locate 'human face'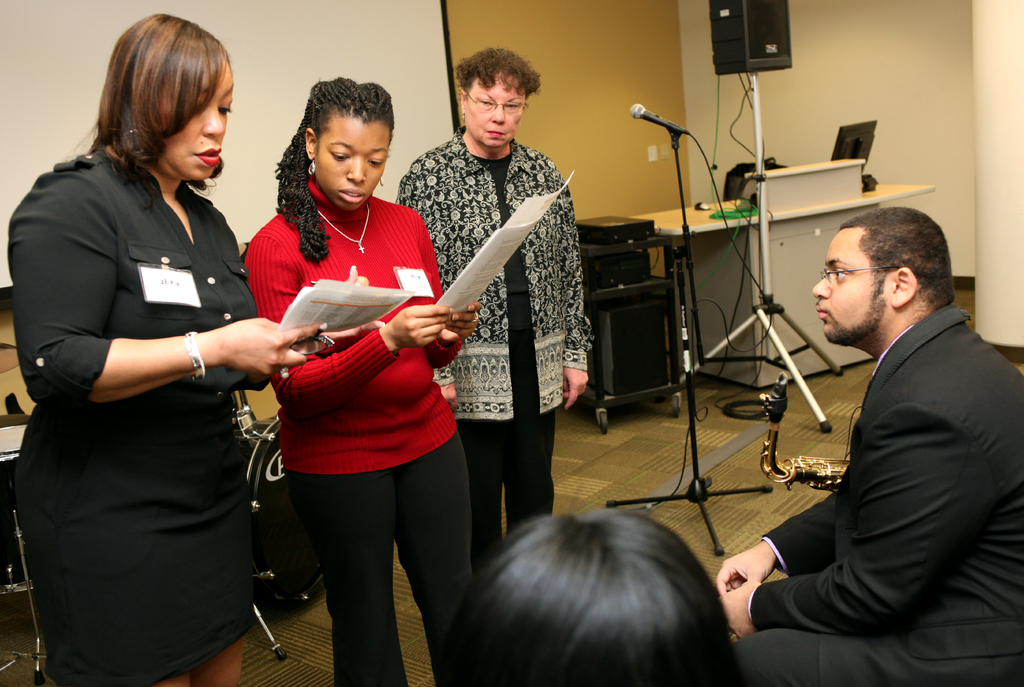
locate(811, 225, 890, 343)
